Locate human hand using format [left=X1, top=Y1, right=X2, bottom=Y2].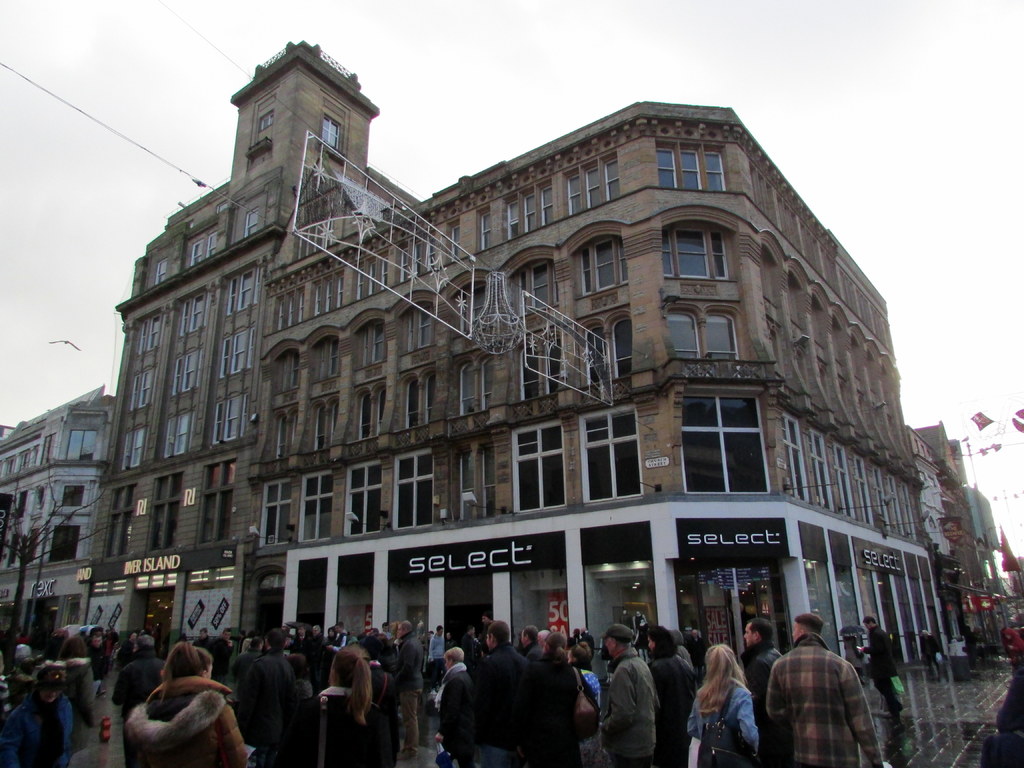
[left=436, top=733, right=444, bottom=740].
